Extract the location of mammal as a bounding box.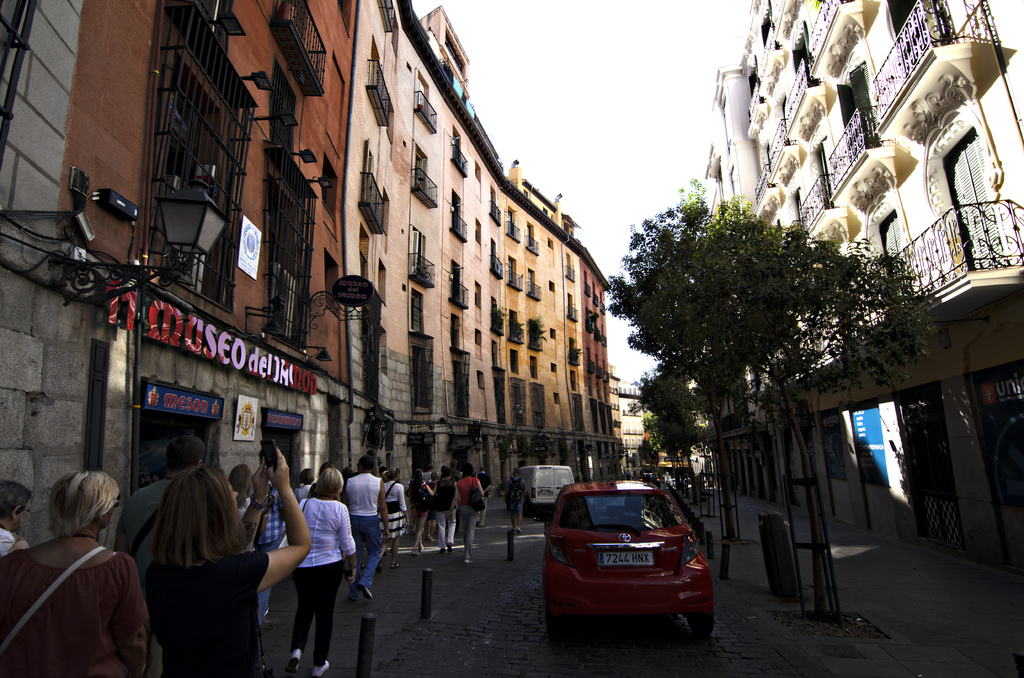
<box>497,467,535,533</box>.
